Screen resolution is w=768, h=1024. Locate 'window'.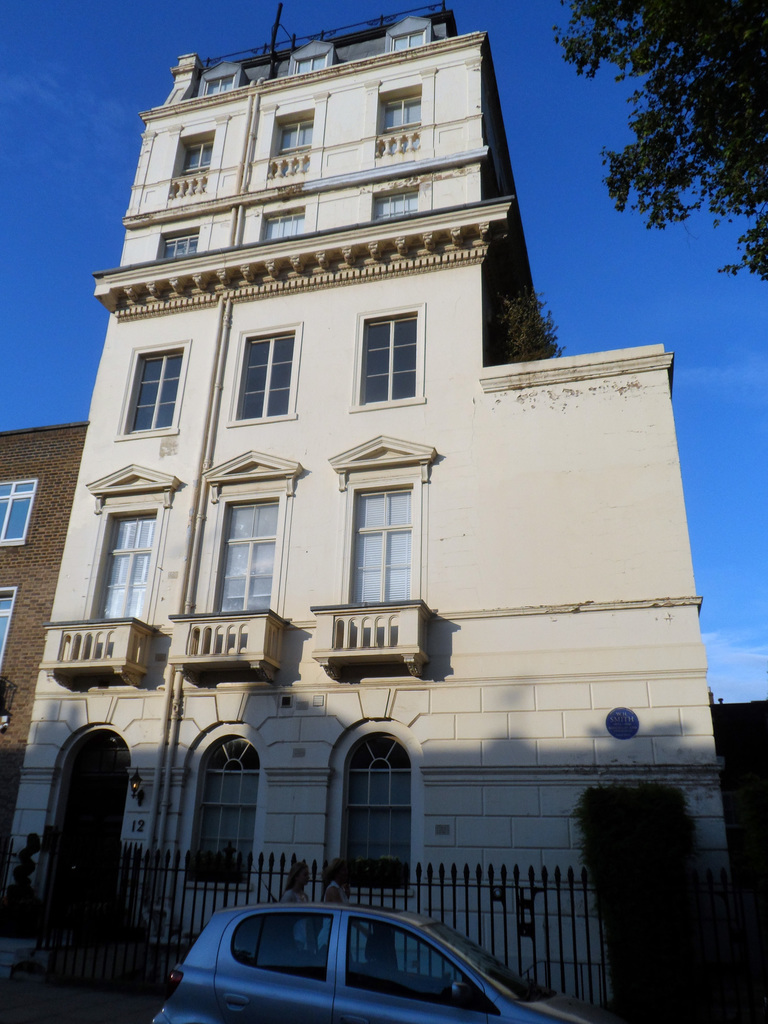
bbox=(340, 730, 417, 896).
